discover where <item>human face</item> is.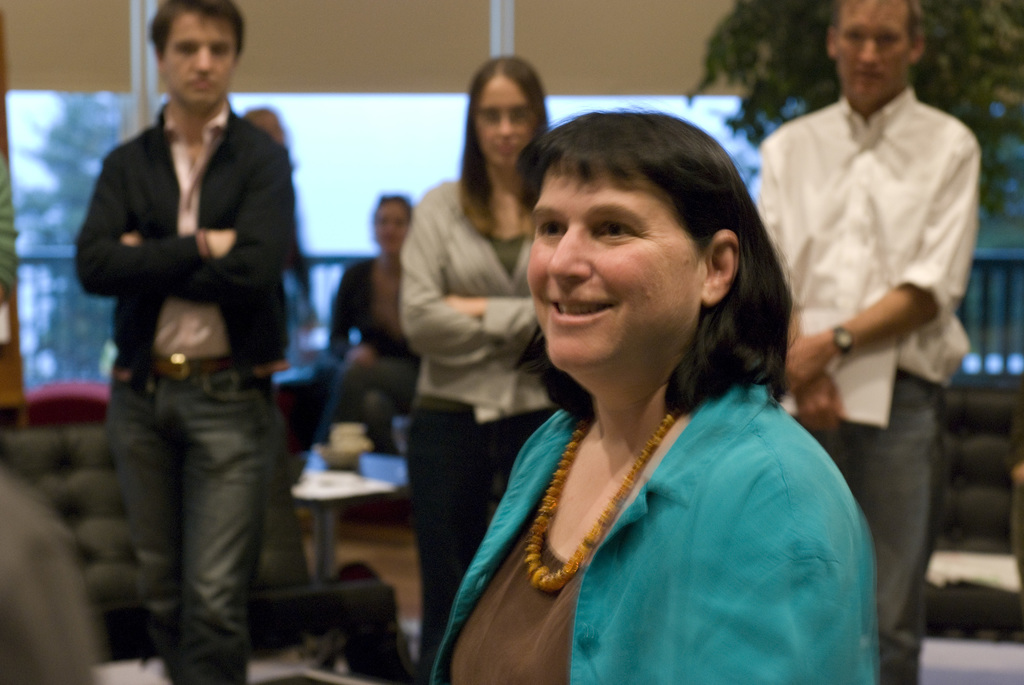
Discovered at bbox=[474, 76, 536, 166].
